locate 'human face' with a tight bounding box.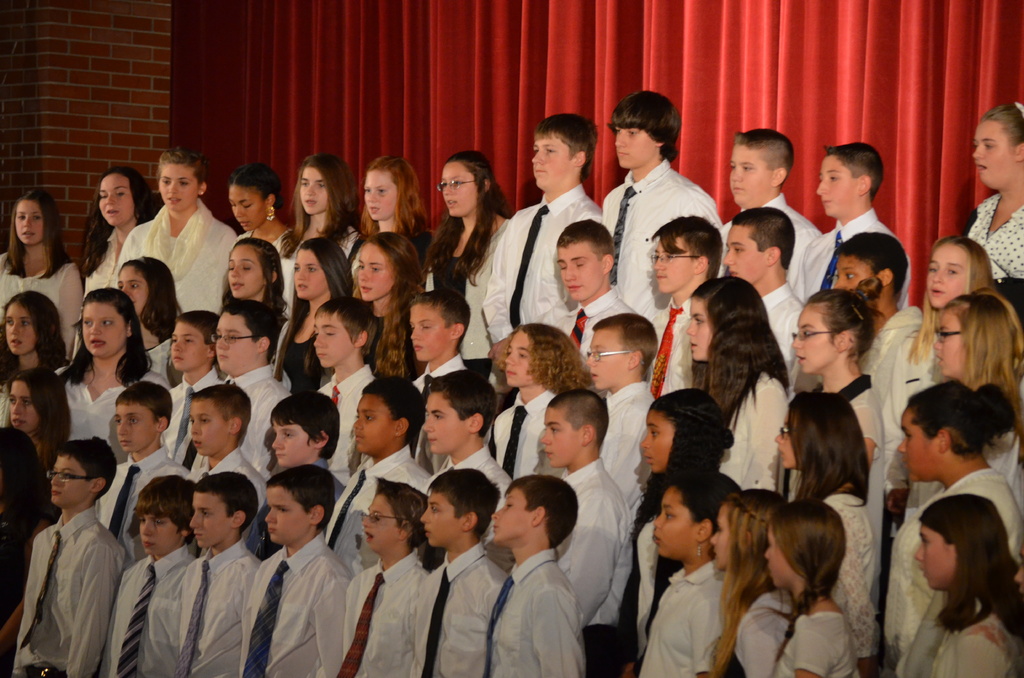
bbox=(765, 532, 796, 587).
